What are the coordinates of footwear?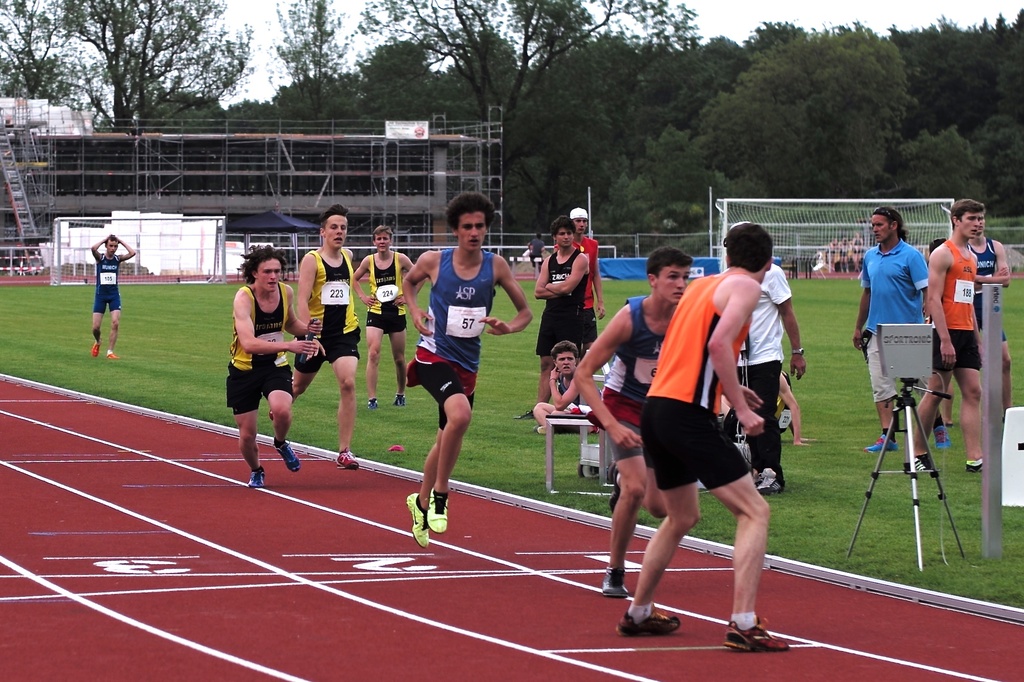
bbox=[110, 351, 118, 360].
